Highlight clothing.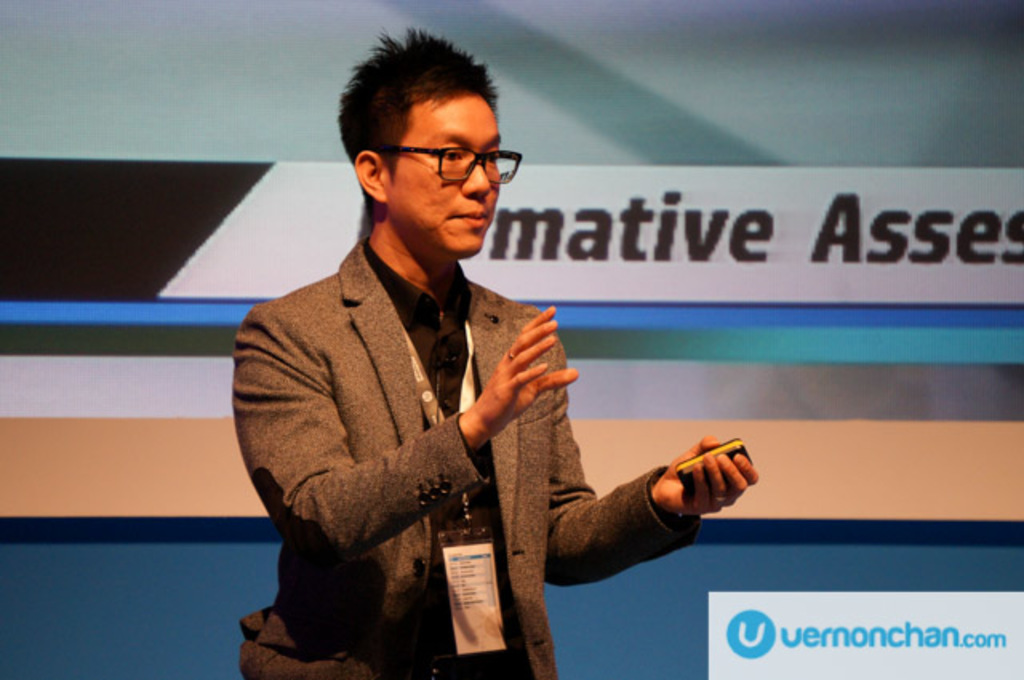
Highlighted region: Rect(238, 181, 592, 664).
